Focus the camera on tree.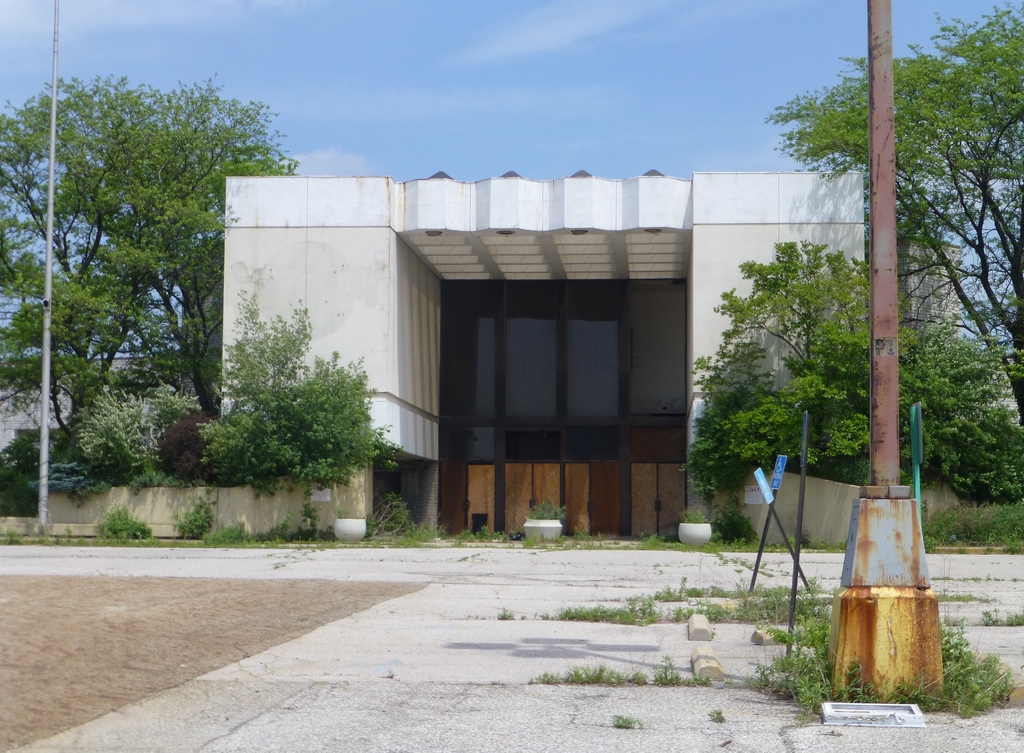
Focus region: BBox(83, 76, 308, 413).
